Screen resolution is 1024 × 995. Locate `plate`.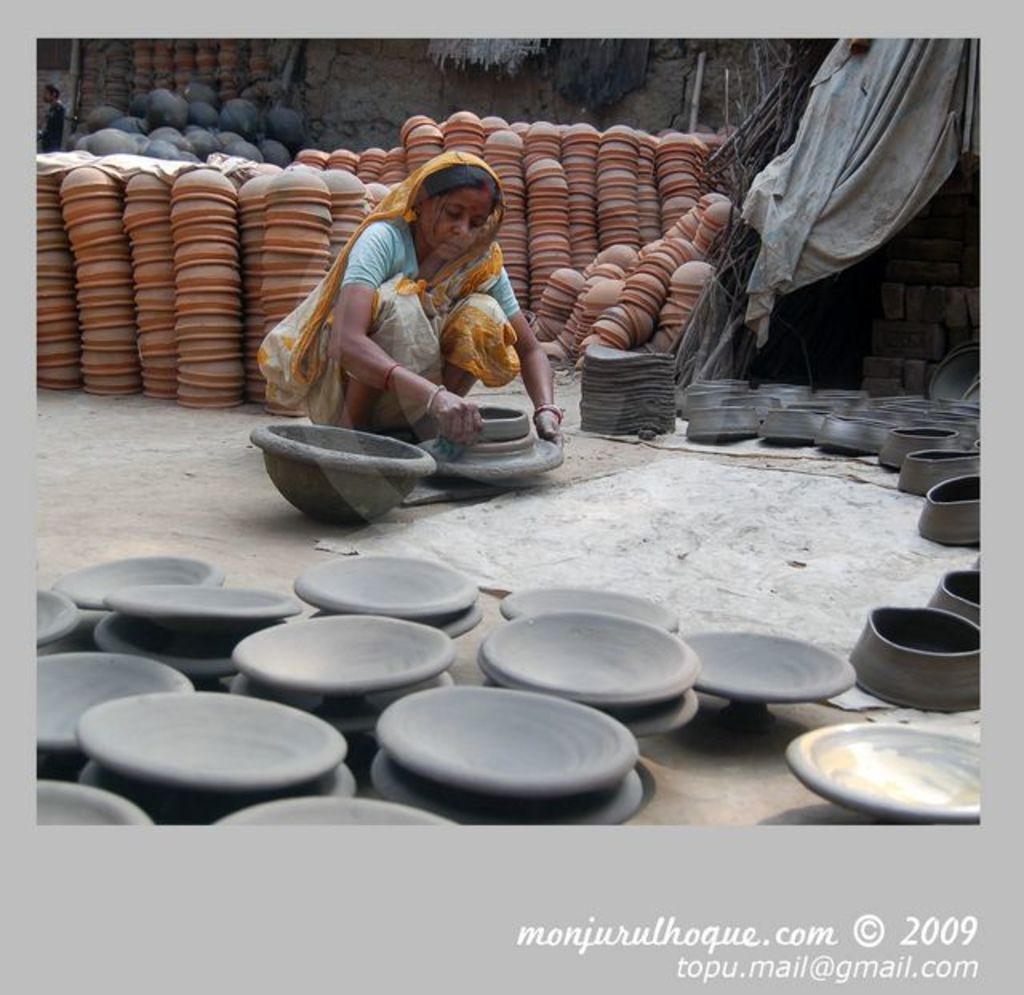
region(474, 609, 707, 712).
